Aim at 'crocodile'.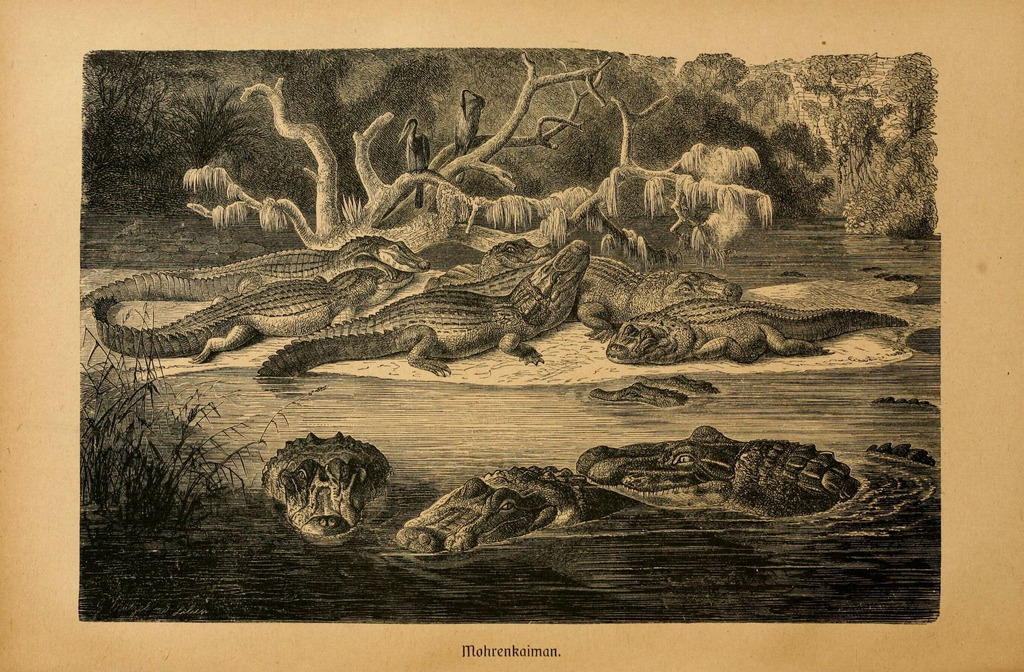
Aimed at [593,388,689,407].
